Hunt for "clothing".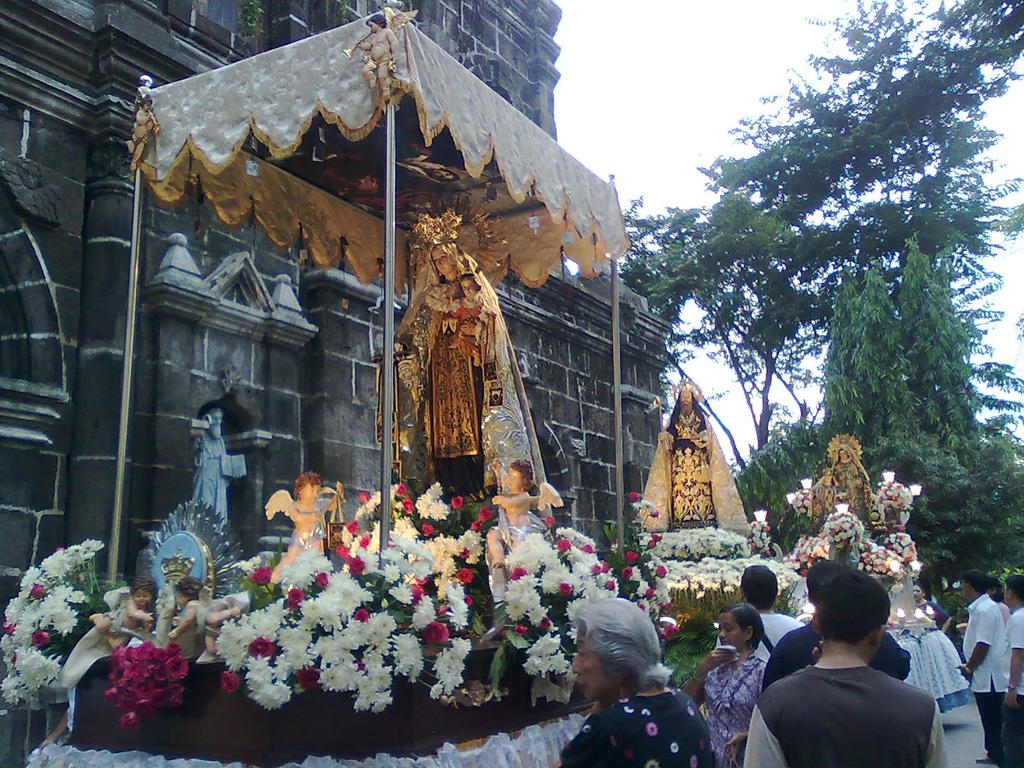
Hunted down at <bbox>812, 481, 840, 534</bbox>.
